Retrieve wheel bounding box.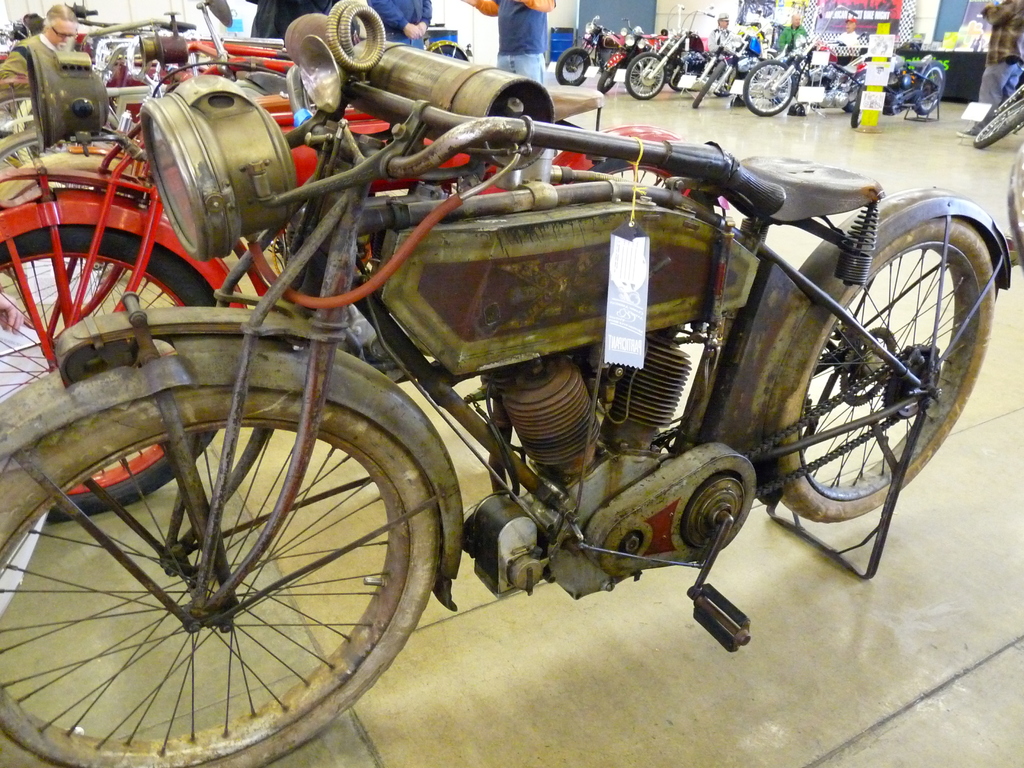
Bounding box: 0 384 445 767.
